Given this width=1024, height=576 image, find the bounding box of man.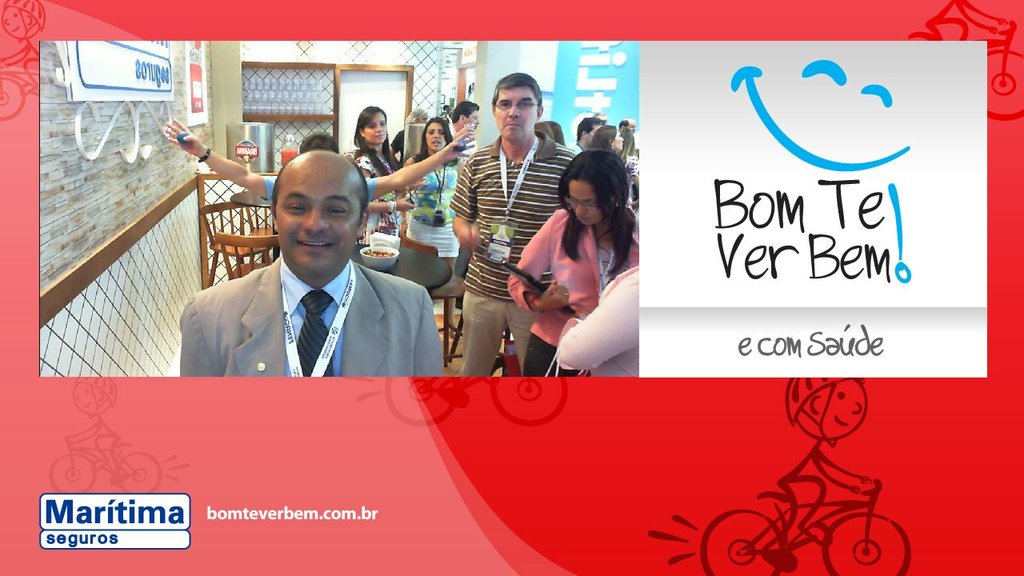
<bbox>448, 74, 574, 380</bbox>.
